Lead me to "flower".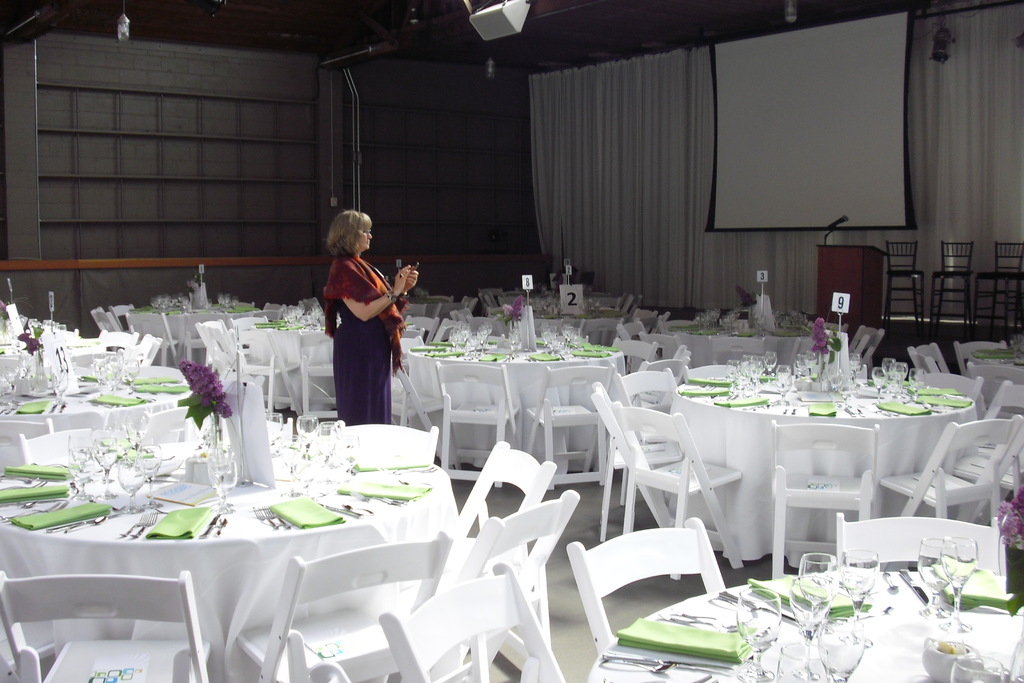
Lead to select_region(811, 318, 832, 357).
